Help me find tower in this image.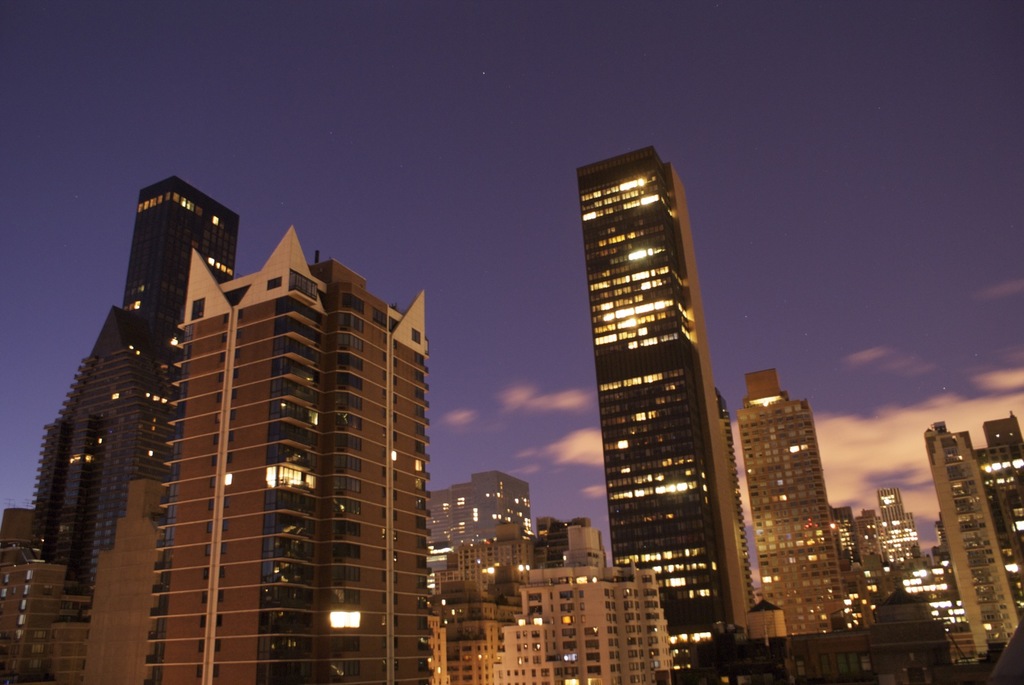
Found it: detection(732, 373, 851, 631).
